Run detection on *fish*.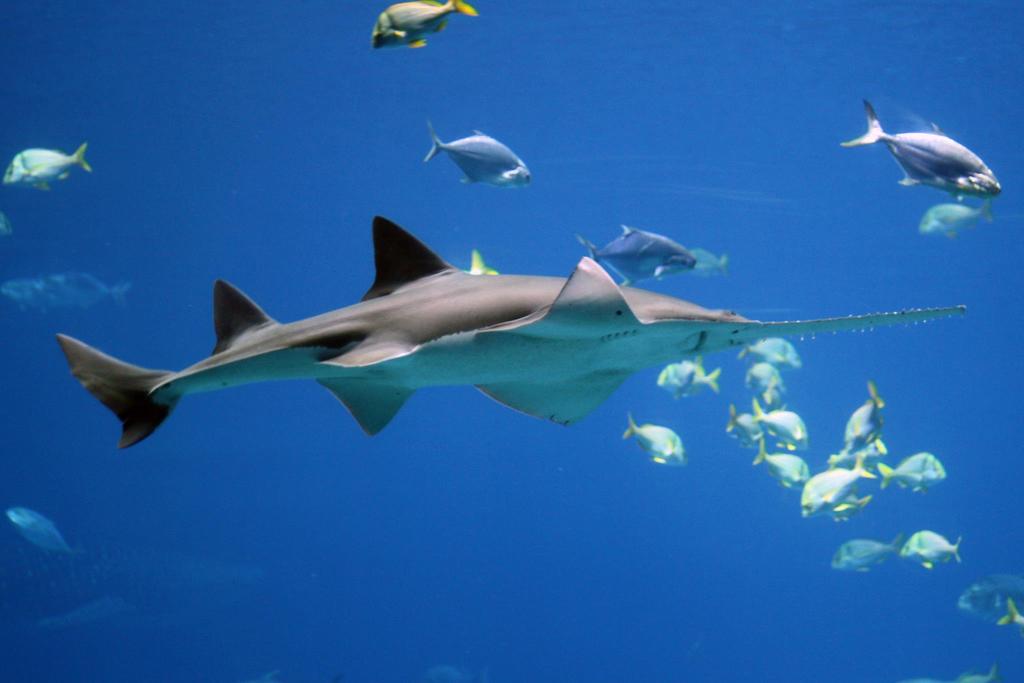
Result: detection(921, 201, 993, 238).
